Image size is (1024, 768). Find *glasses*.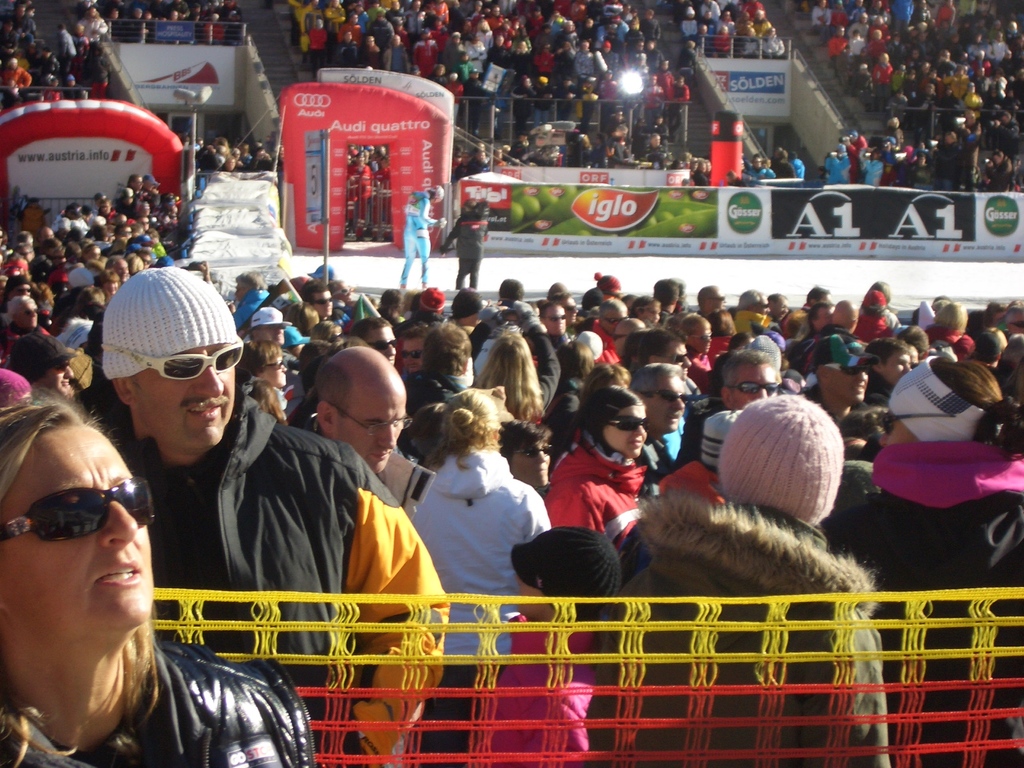
left=644, top=390, right=691, bottom=403.
